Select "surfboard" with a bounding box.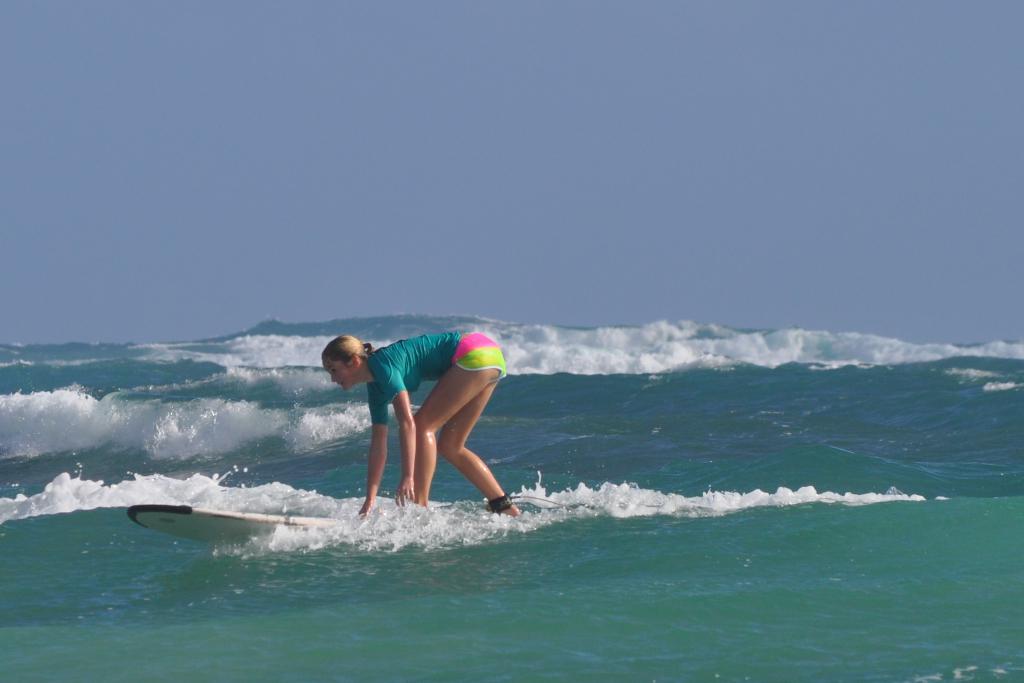
bbox(129, 502, 336, 547).
